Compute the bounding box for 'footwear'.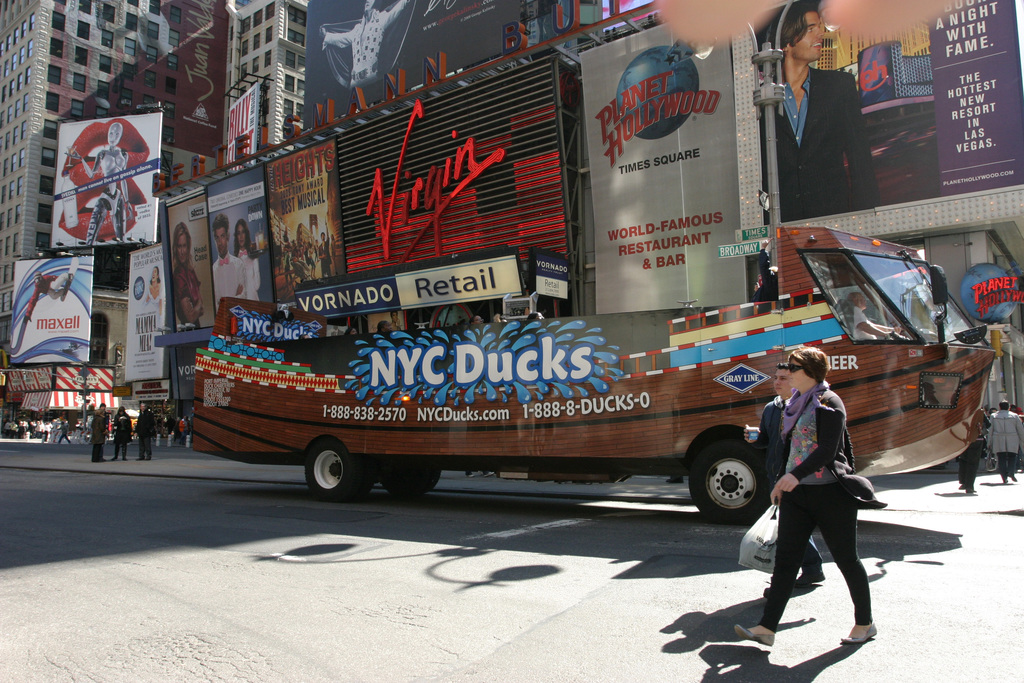
left=966, top=486, right=973, bottom=493.
